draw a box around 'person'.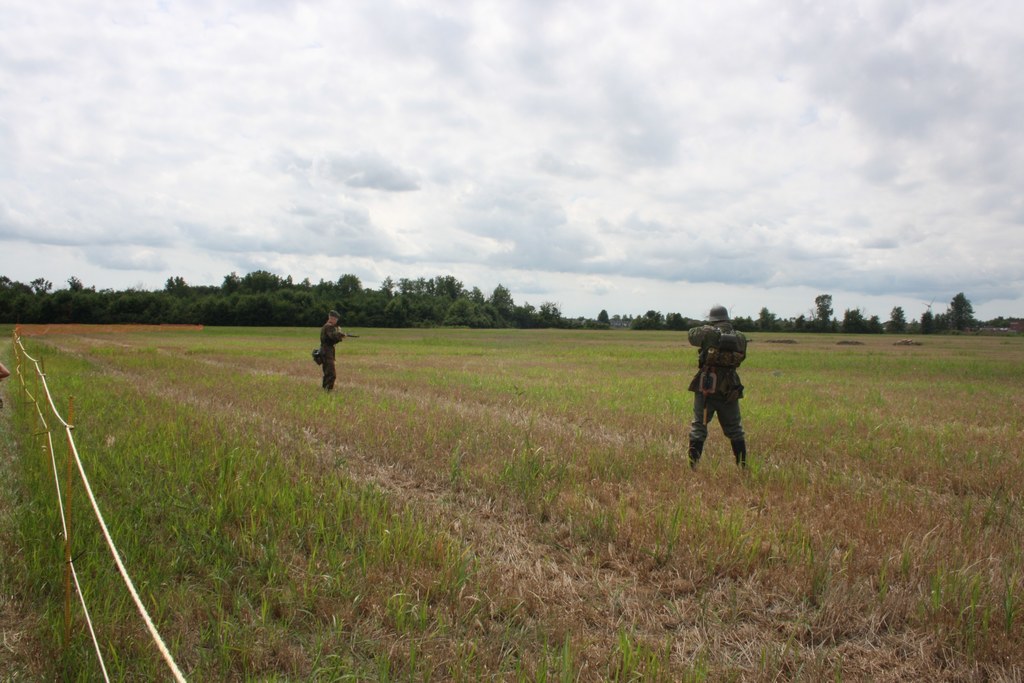
<region>308, 314, 353, 390</region>.
